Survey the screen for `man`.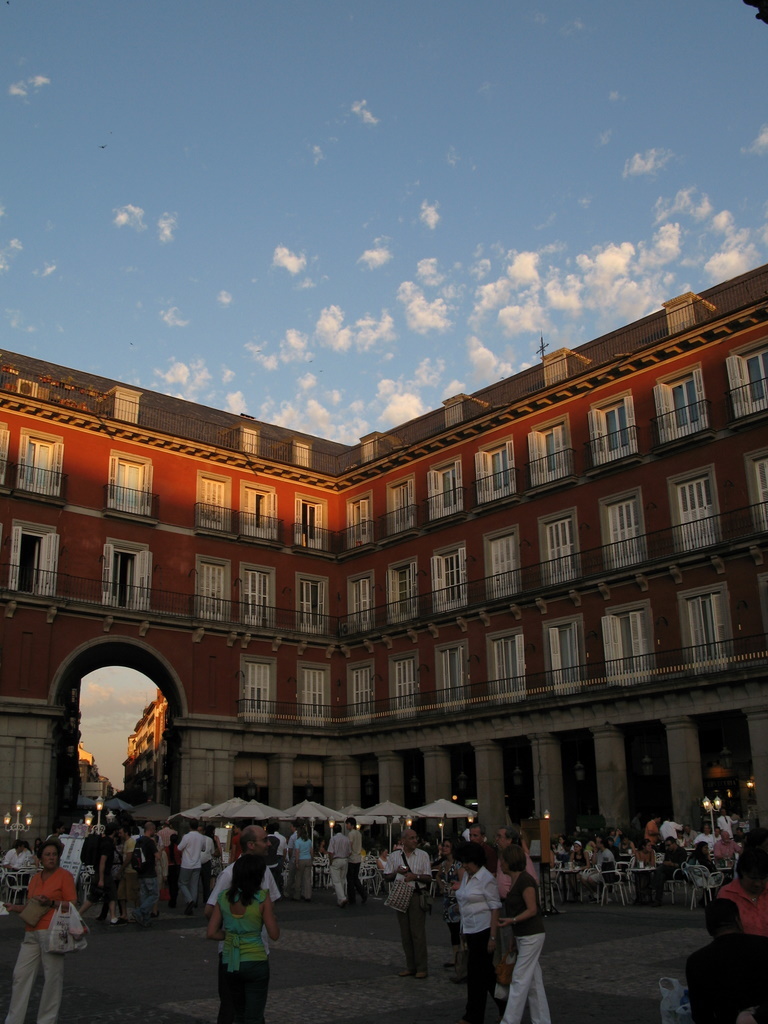
Survey found: select_region(179, 819, 206, 911).
